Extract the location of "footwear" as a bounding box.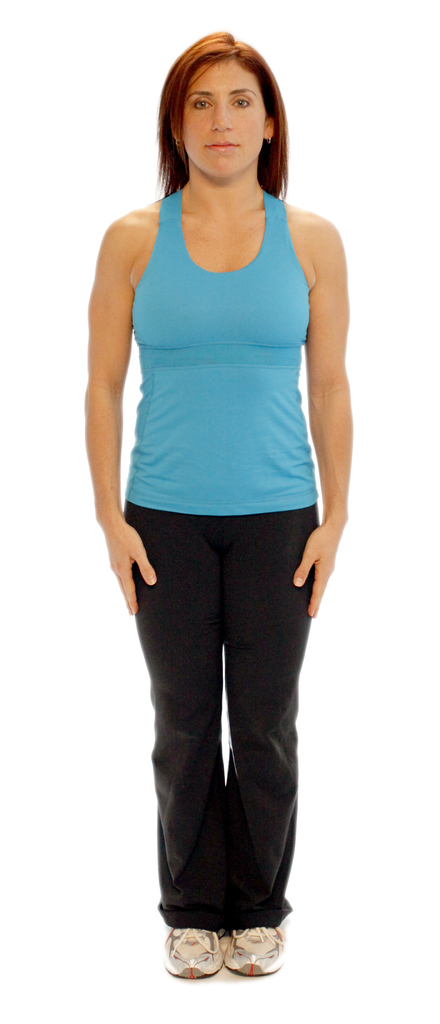
rect(164, 925, 218, 975).
